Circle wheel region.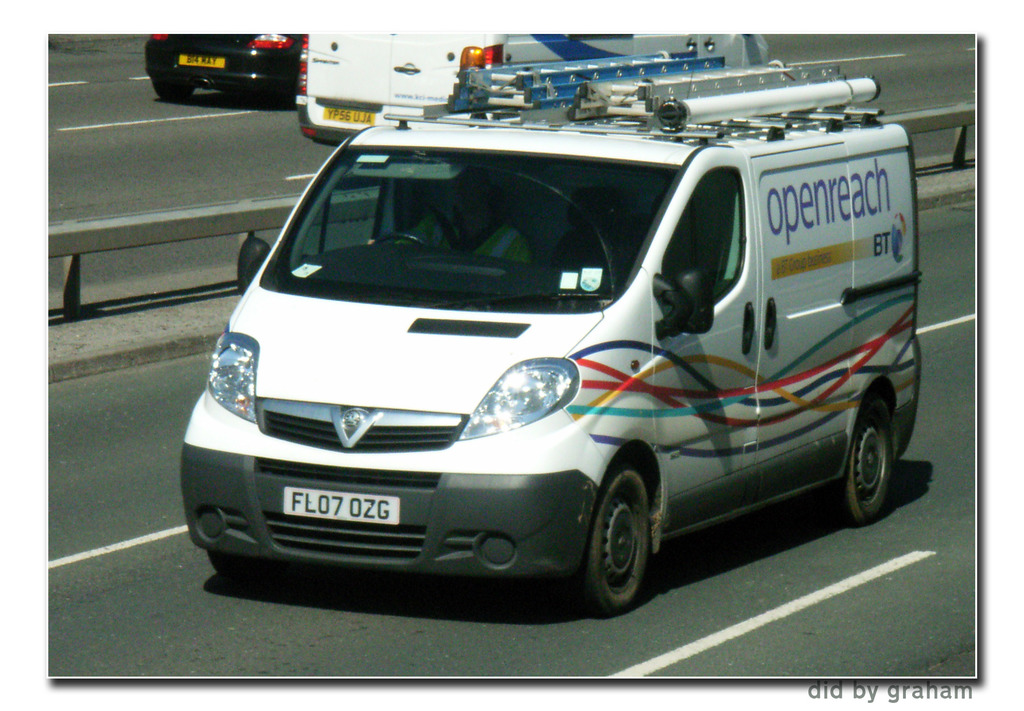
Region: BBox(835, 388, 901, 516).
